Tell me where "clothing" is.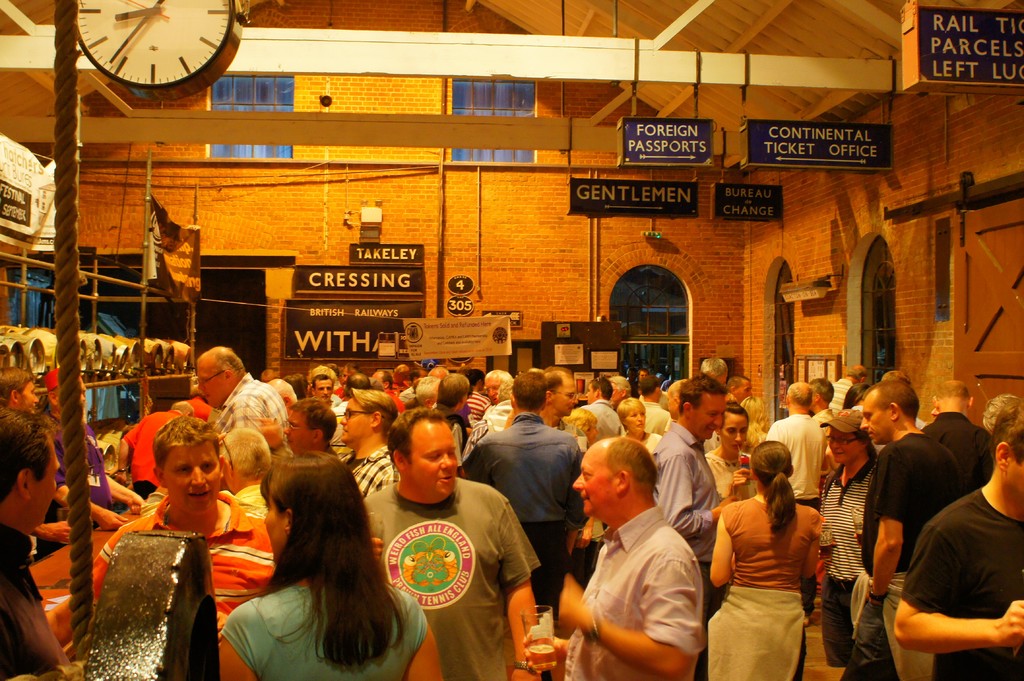
"clothing" is at [44, 406, 108, 559].
